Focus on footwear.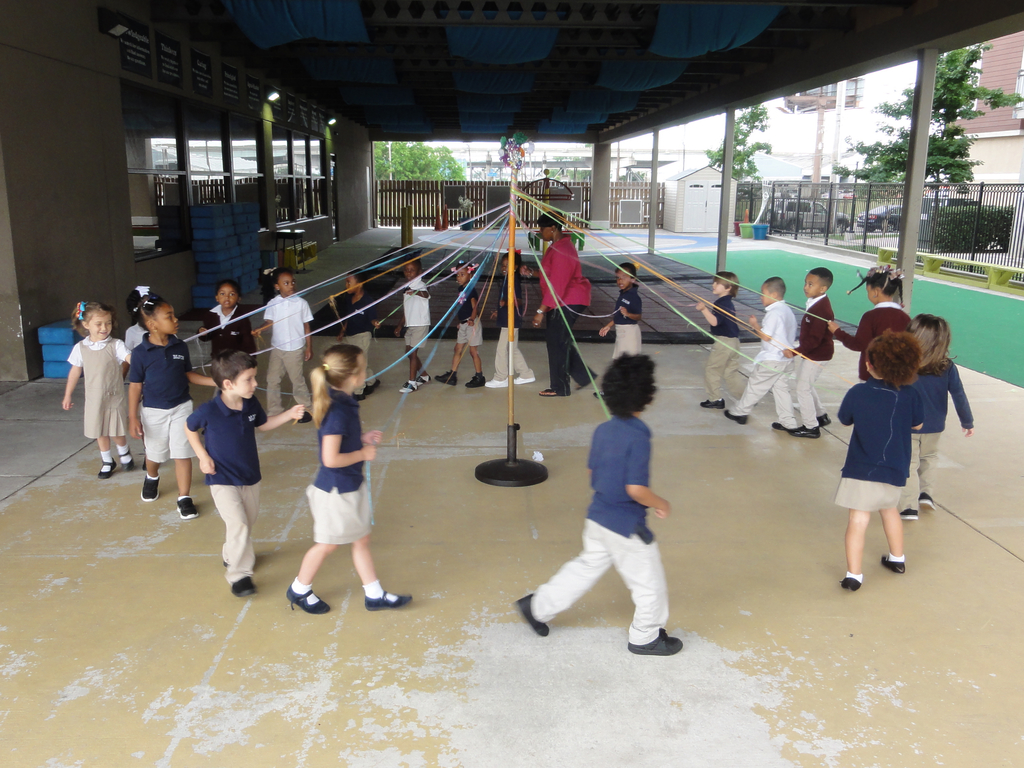
Focused at {"left": 592, "top": 390, "right": 612, "bottom": 397}.
